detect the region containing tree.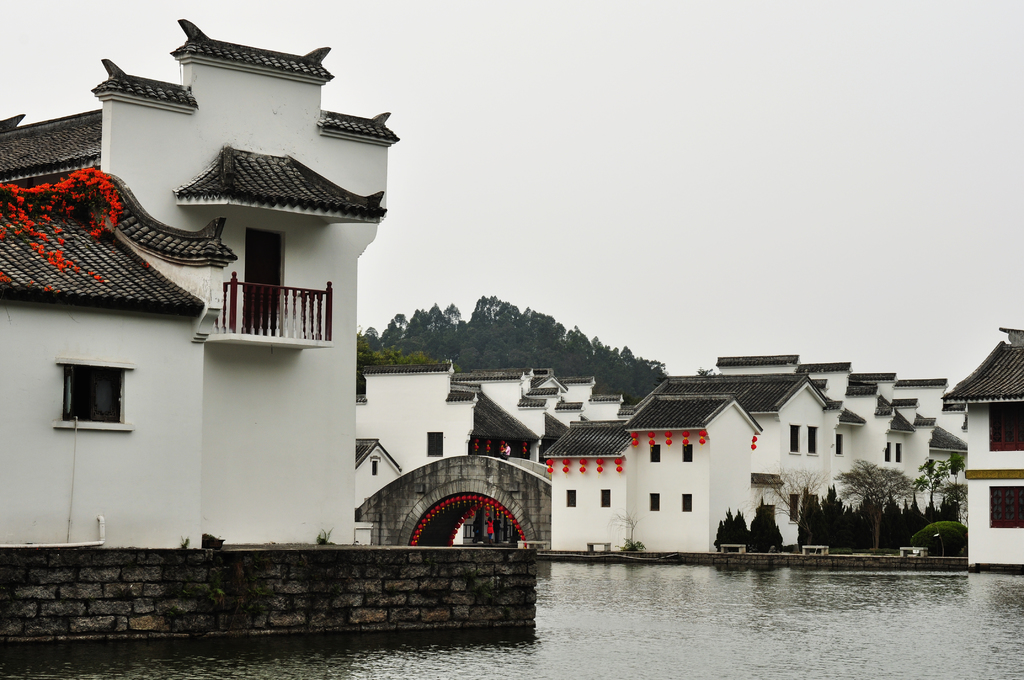
box(843, 461, 933, 543).
